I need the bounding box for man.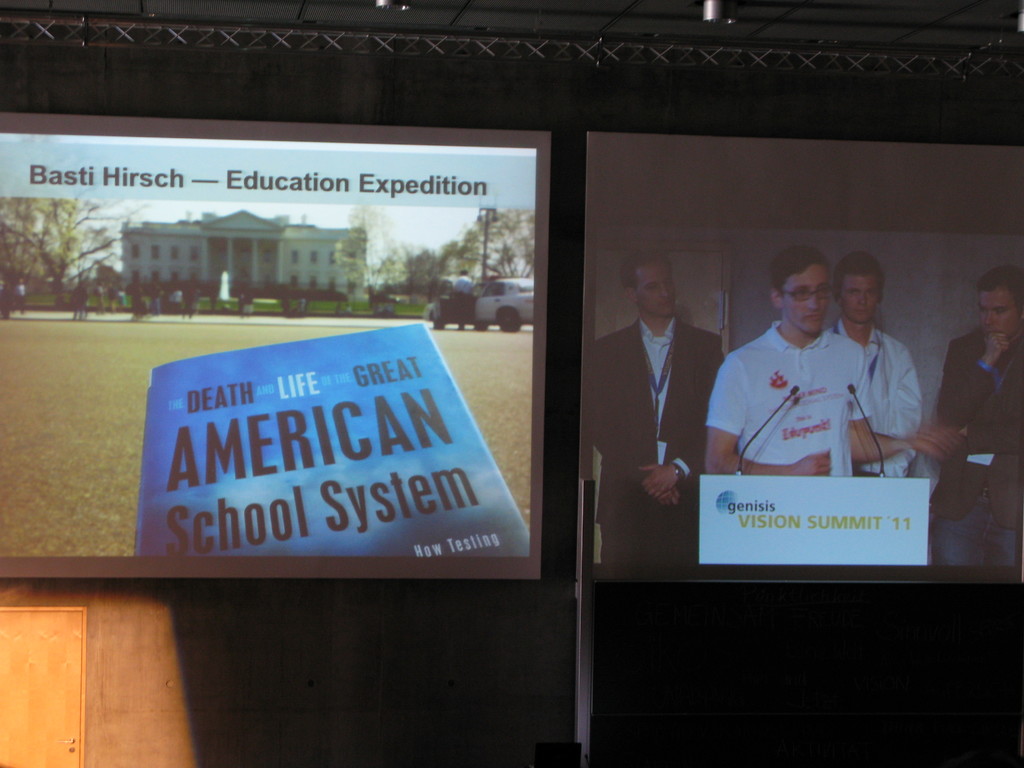
Here it is: [95, 279, 103, 316].
